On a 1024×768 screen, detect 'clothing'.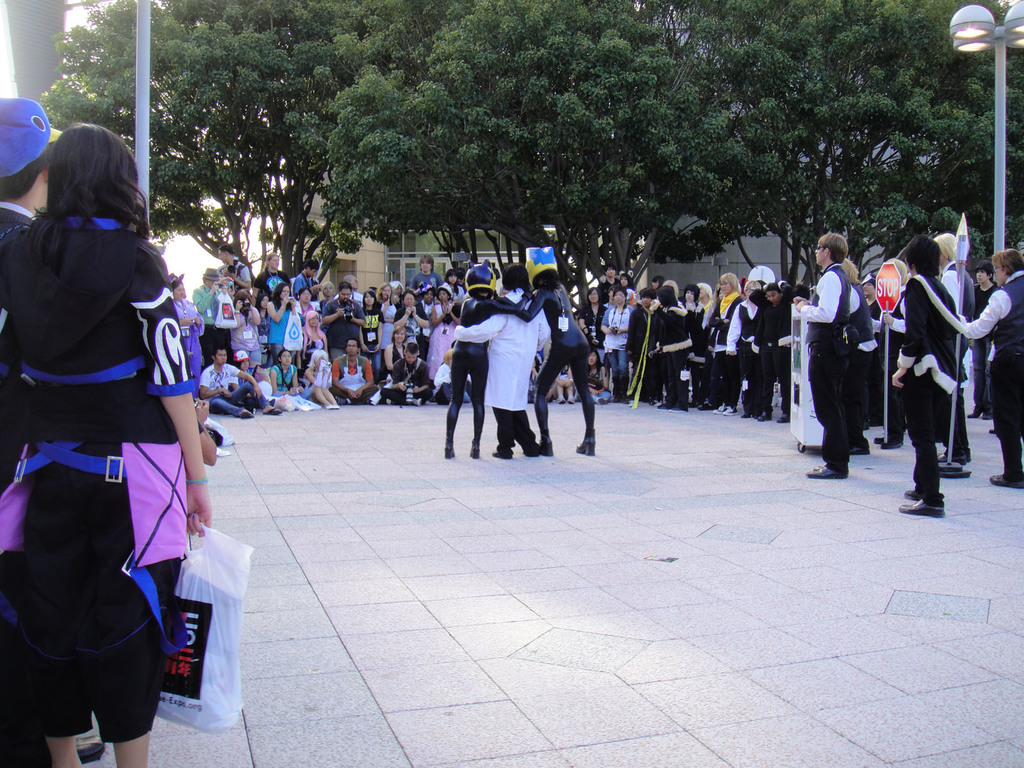
box(707, 351, 732, 405).
